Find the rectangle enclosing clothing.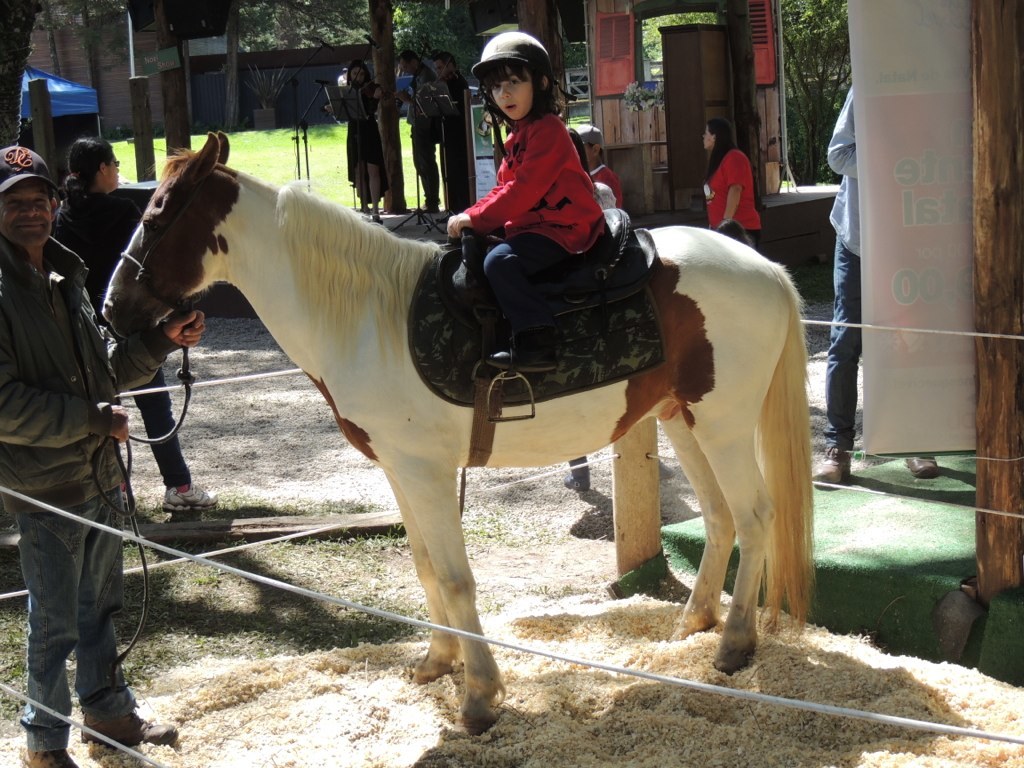
584/164/625/210.
